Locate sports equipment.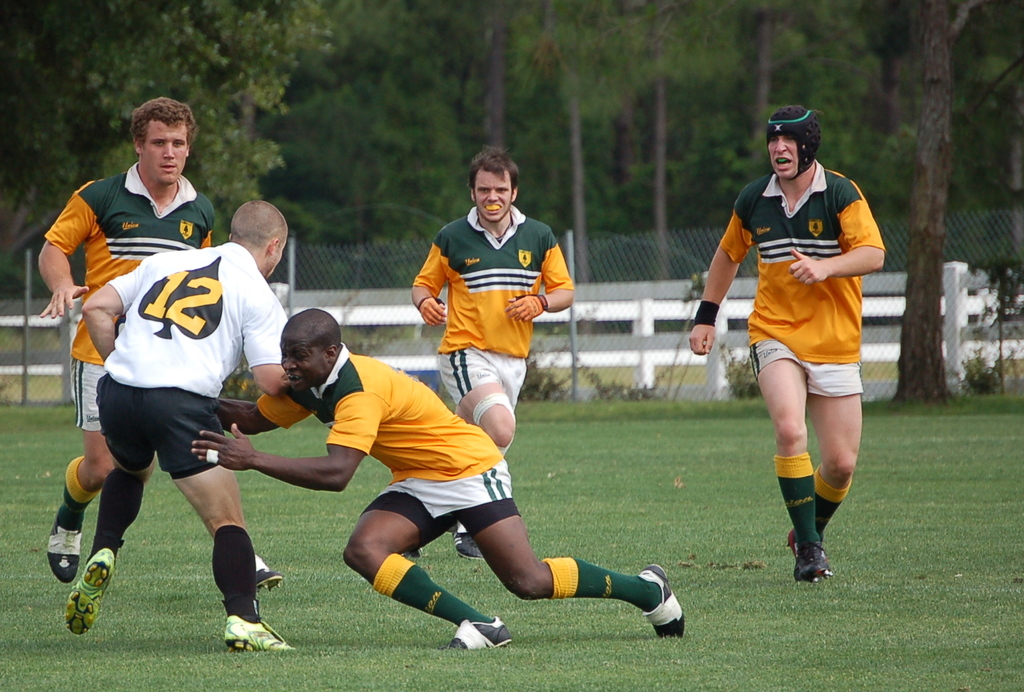
Bounding box: locate(255, 556, 283, 591).
